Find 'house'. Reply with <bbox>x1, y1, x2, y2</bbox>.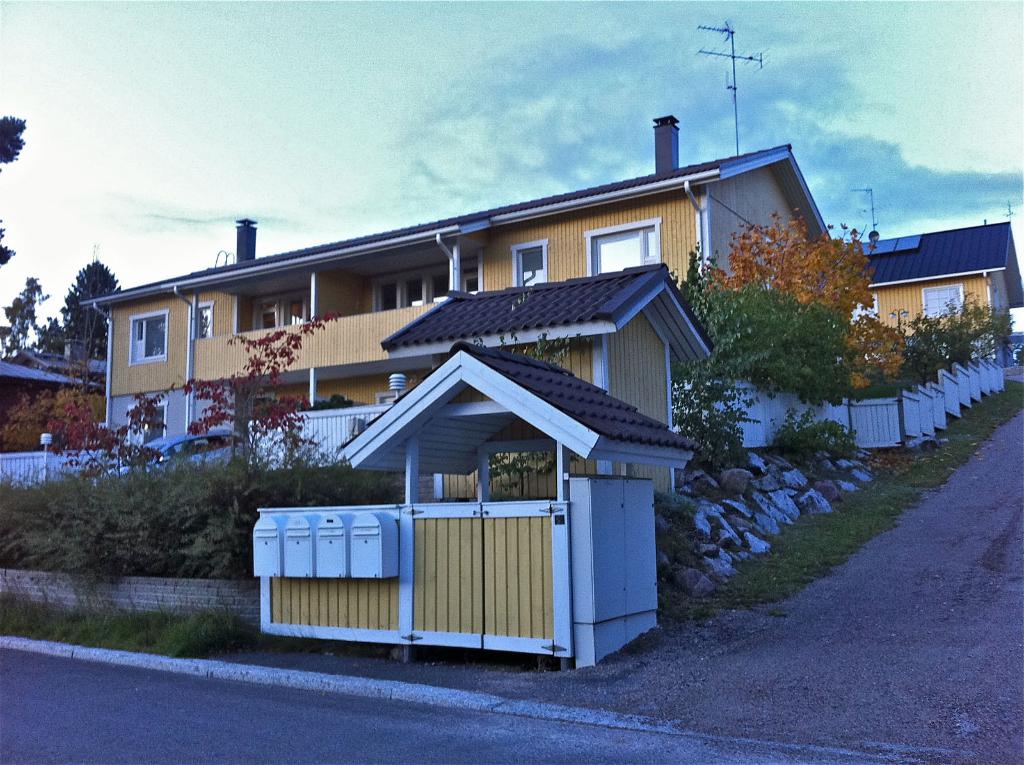
<bbox>0, 360, 108, 451</bbox>.
